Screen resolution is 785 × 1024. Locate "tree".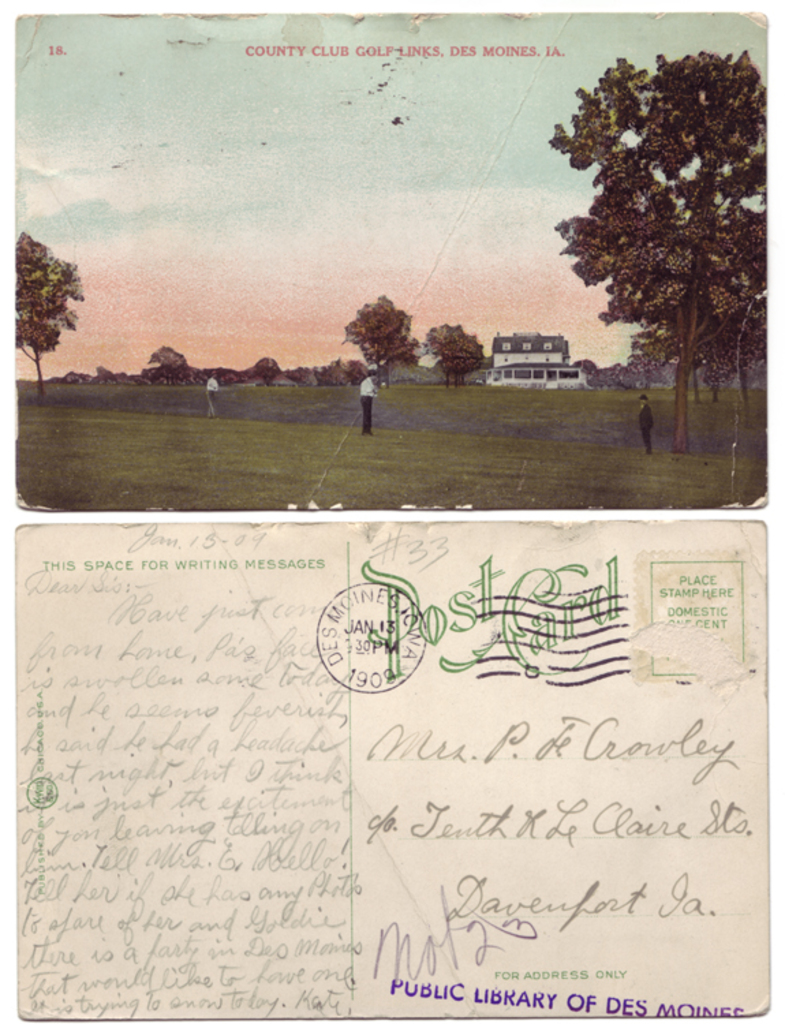
<bbox>430, 329, 489, 385</bbox>.
